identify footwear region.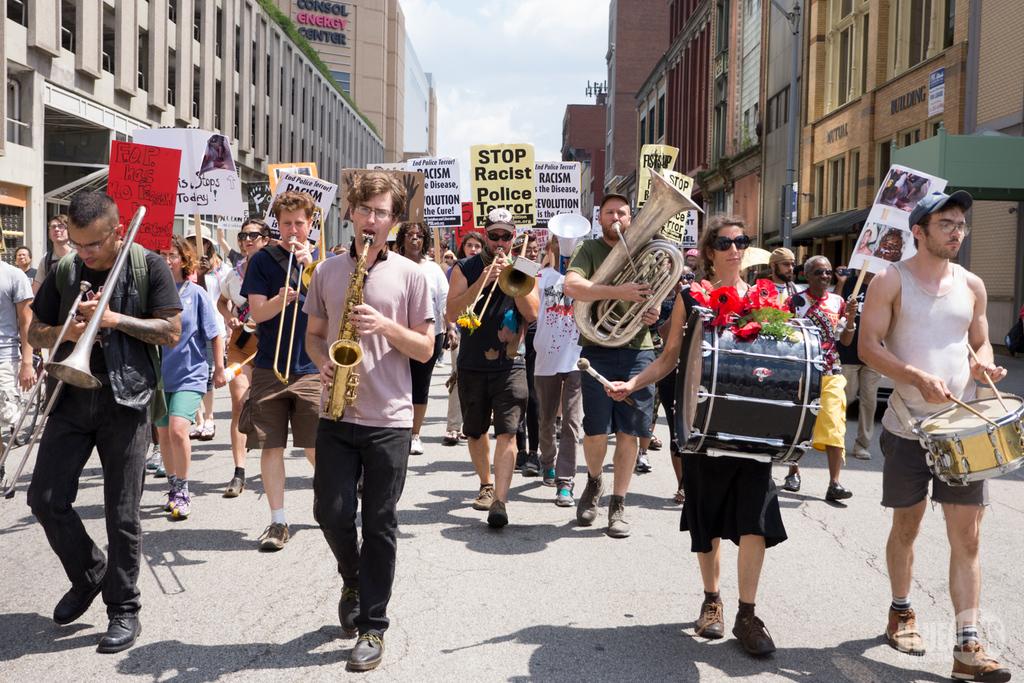
Region: {"left": 168, "top": 484, "right": 190, "bottom": 516}.
